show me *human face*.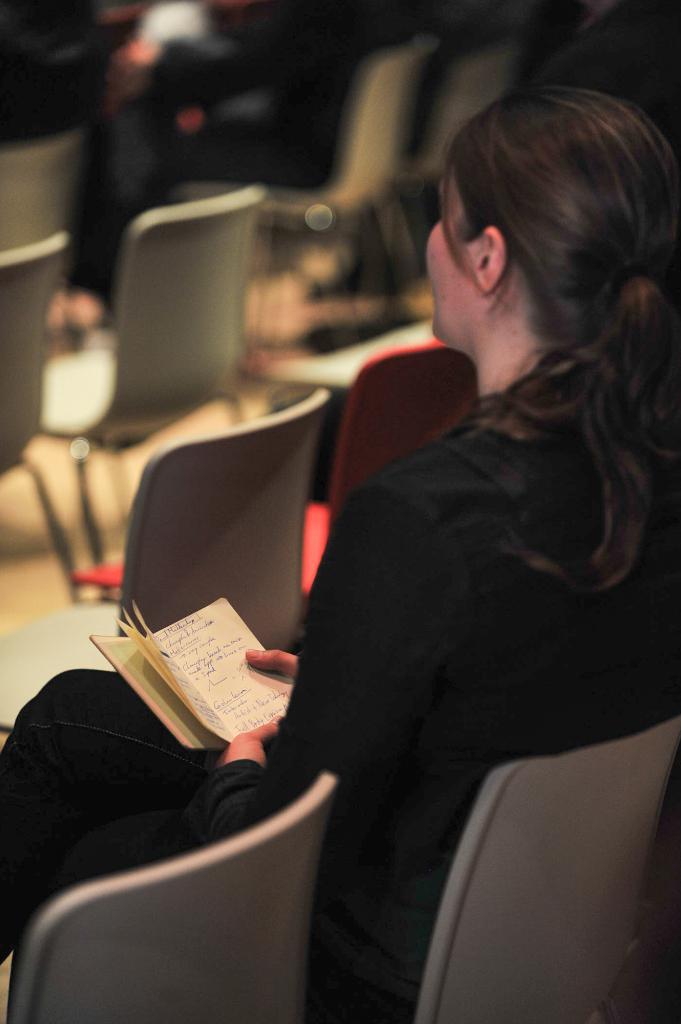
*human face* is here: region(419, 168, 477, 345).
